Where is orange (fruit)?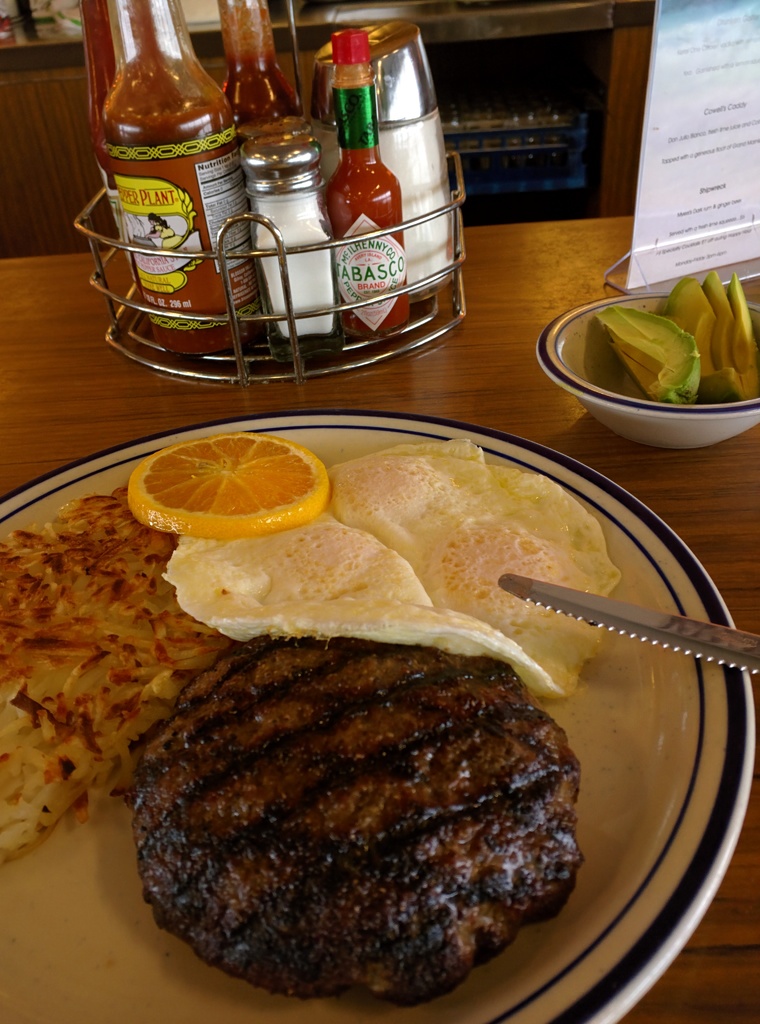
{"left": 133, "top": 431, "right": 337, "bottom": 557}.
